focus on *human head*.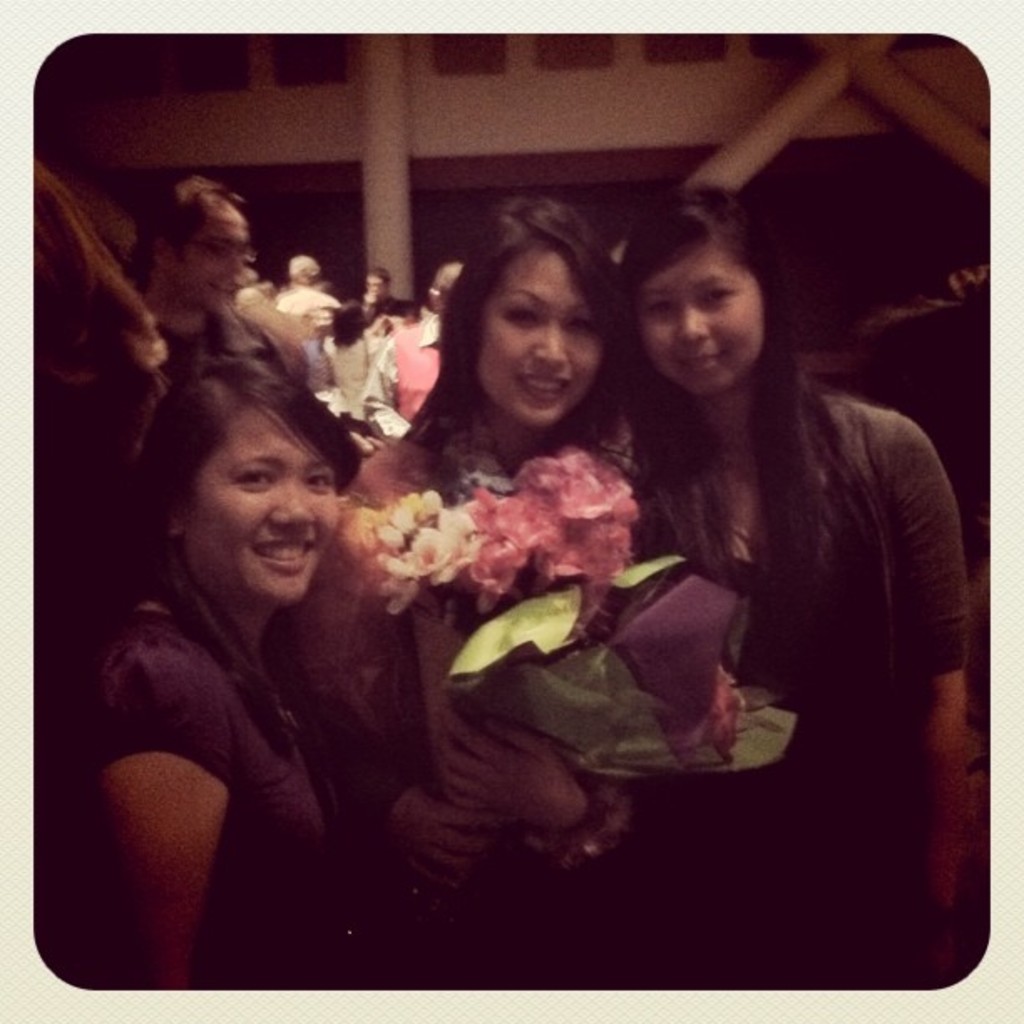
Focused at x1=617, y1=182, x2=790, y2=402.
